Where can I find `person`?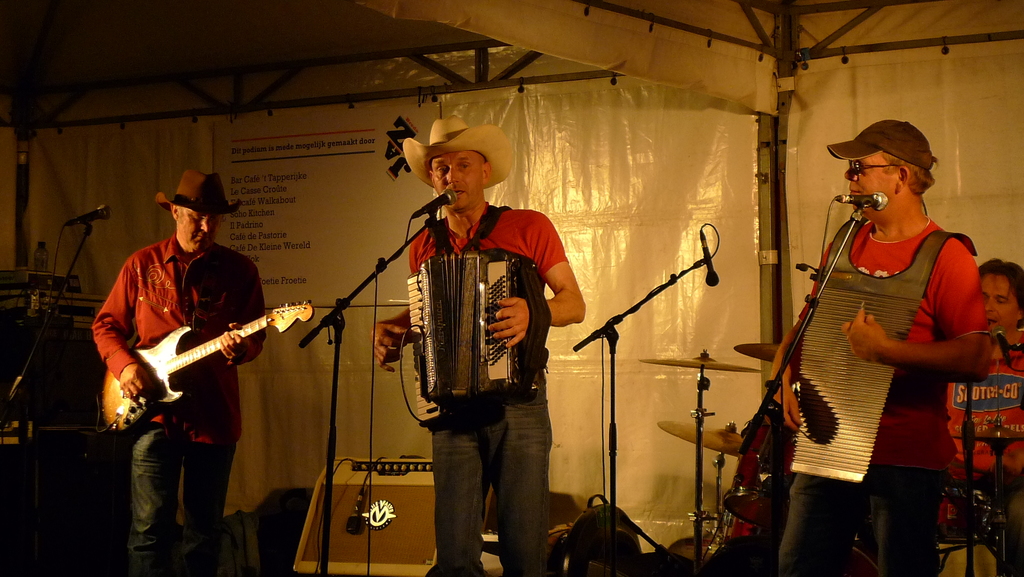
You can find it at 89/167/271/576.
